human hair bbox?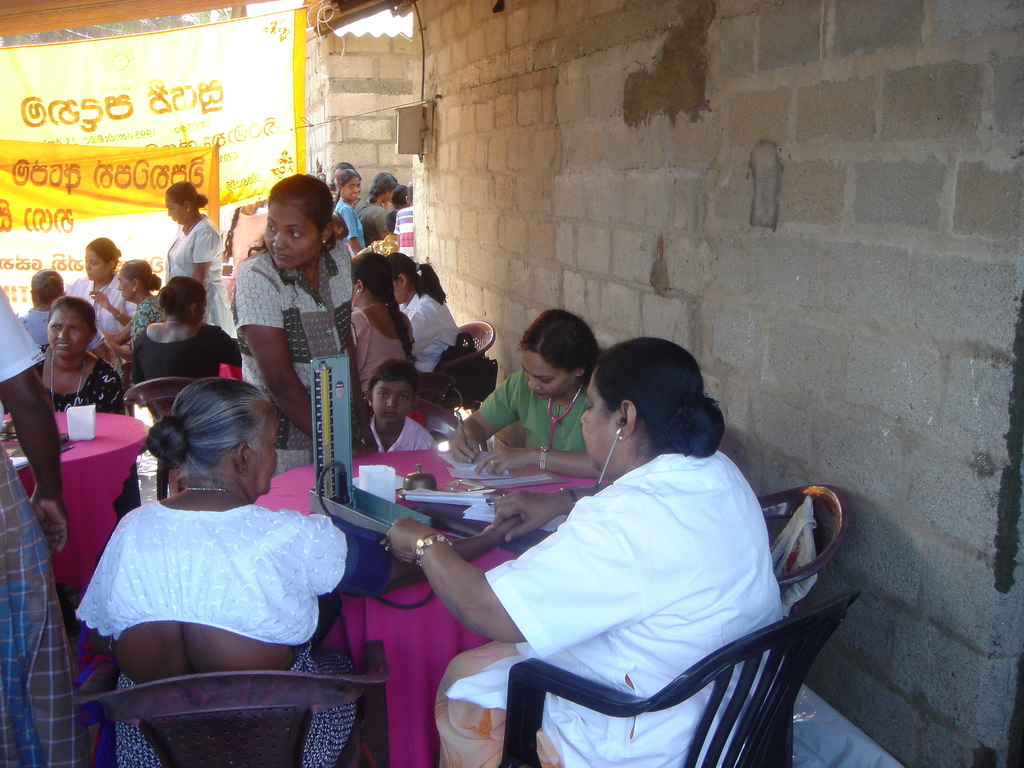
<box>164,180,209,212</box>
